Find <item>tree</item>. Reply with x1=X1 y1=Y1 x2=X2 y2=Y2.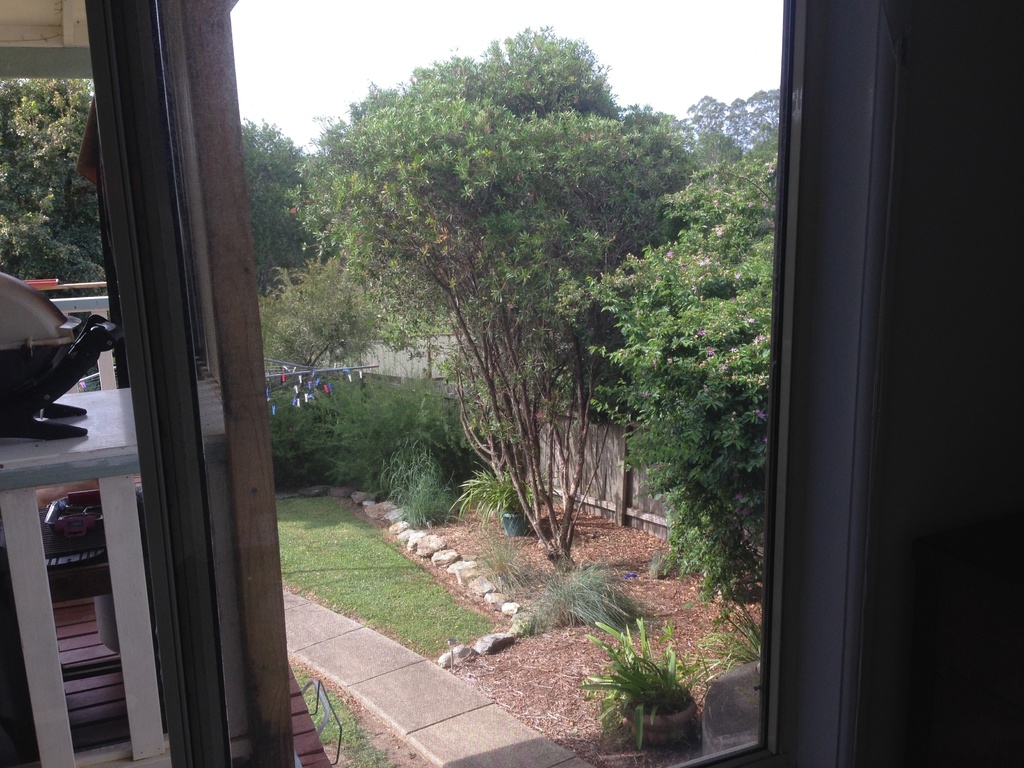
x1=232 y1=119 x2=320 y2=324.
